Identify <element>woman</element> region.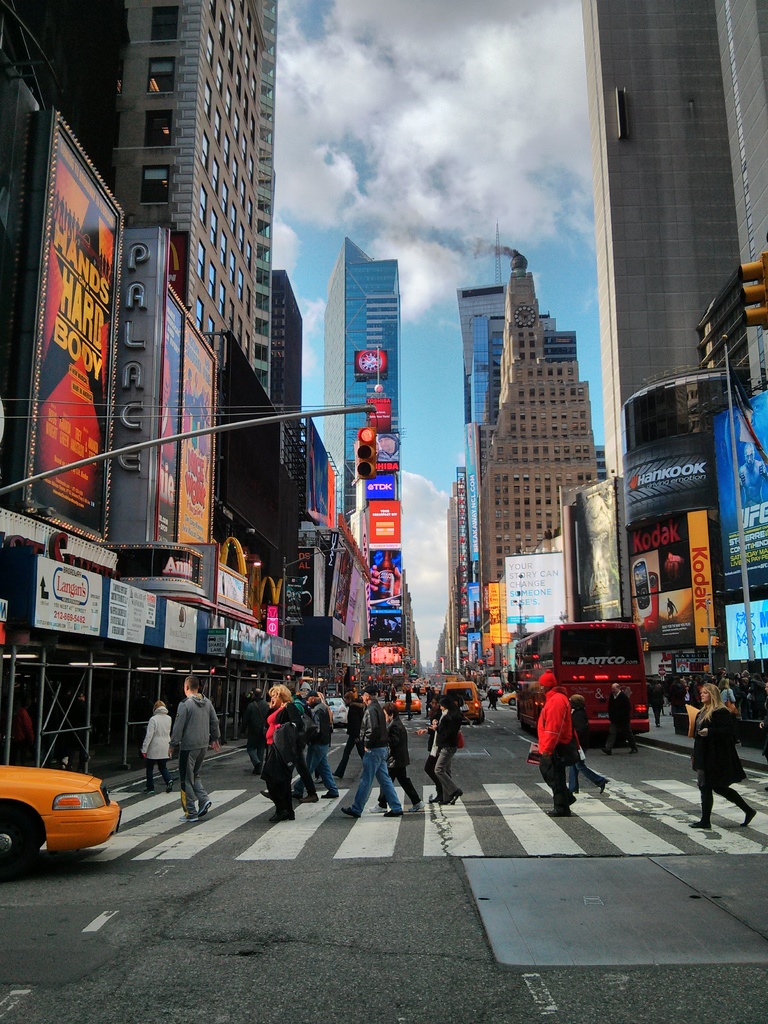
Region: x1=135 y1=700 x2=177 y2=796.
